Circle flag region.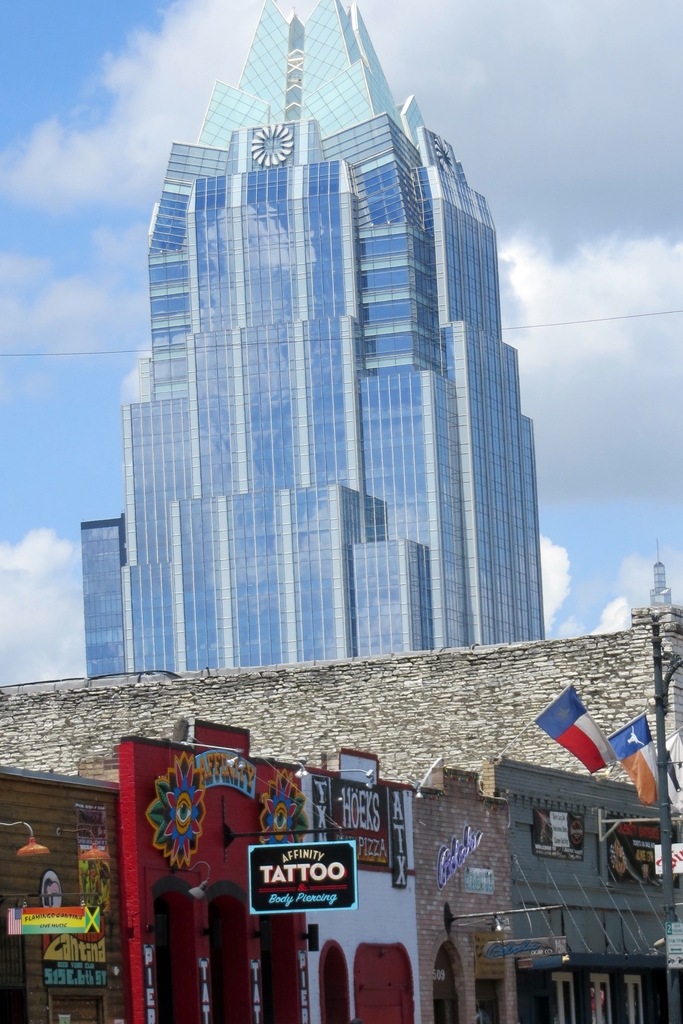
Region: {"x1": 525, "y1": 686, "x2": 625, "y2": 771}.
